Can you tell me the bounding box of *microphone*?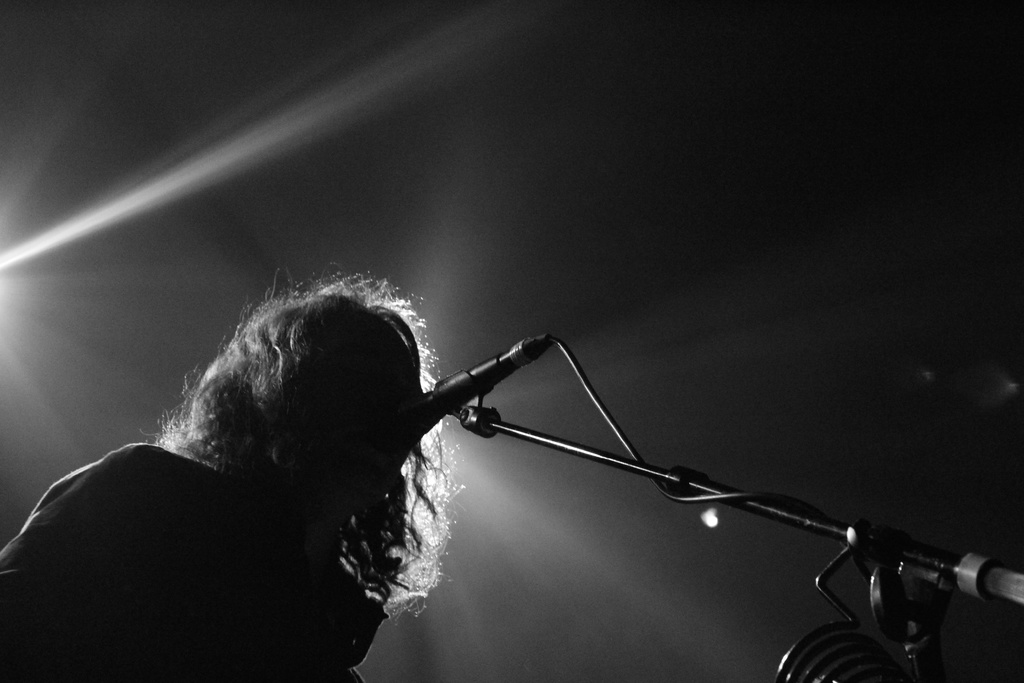
{"left": 378, "top": 343, "right": 556, "bottom": 469}.
